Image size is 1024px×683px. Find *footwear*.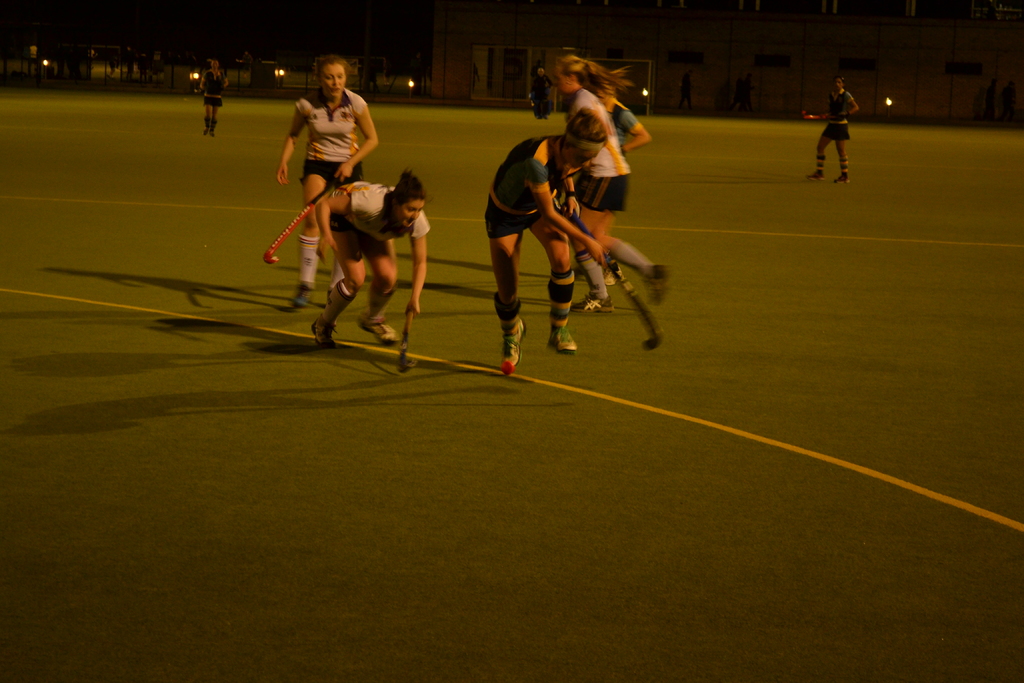
551/324/575/357.
